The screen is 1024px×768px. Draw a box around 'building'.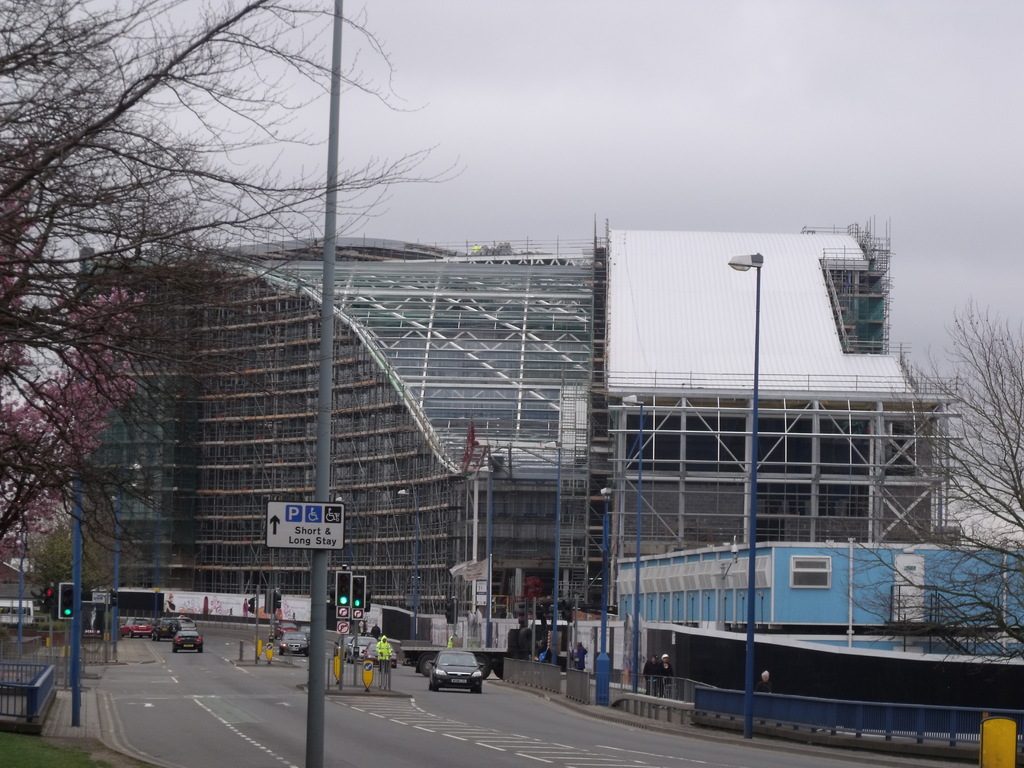
bbox(76, 219, 968, 638).
